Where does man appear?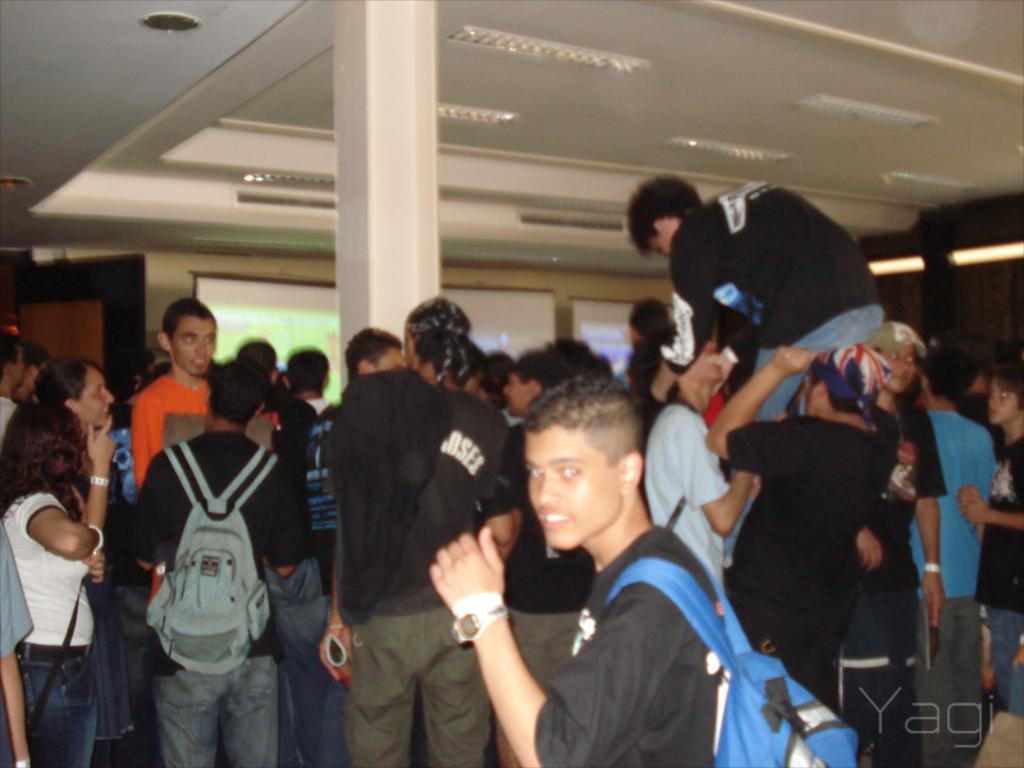
Appears at BBox(704, 344, 895, 700).
